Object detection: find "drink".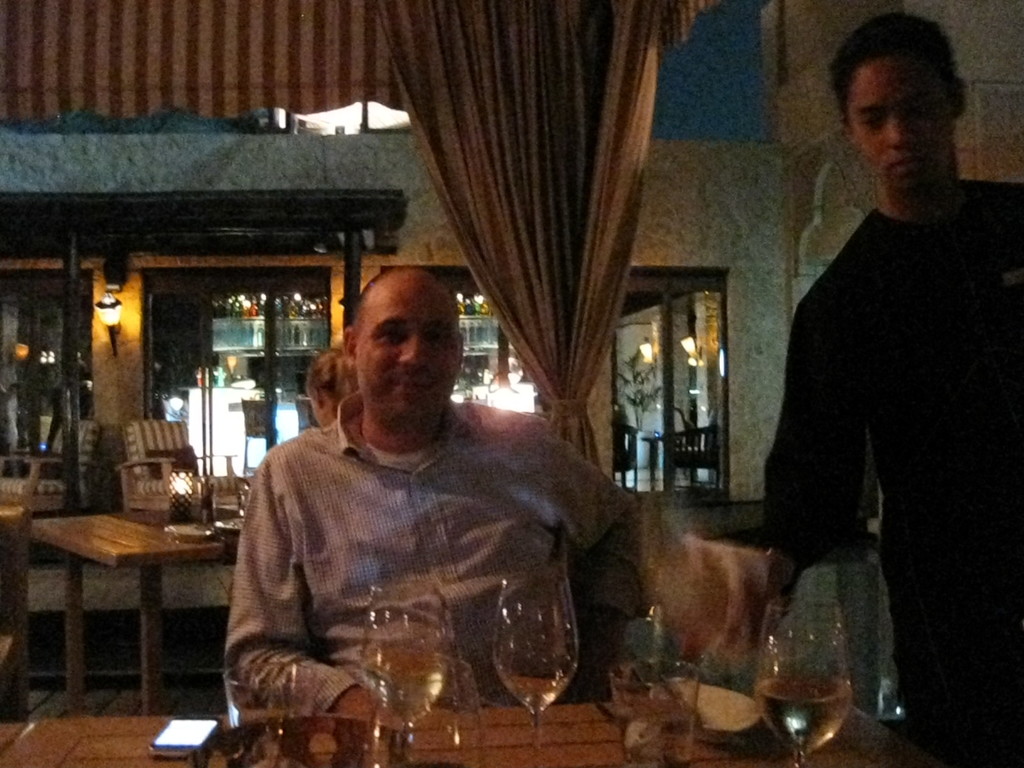
506,672,558,718.
